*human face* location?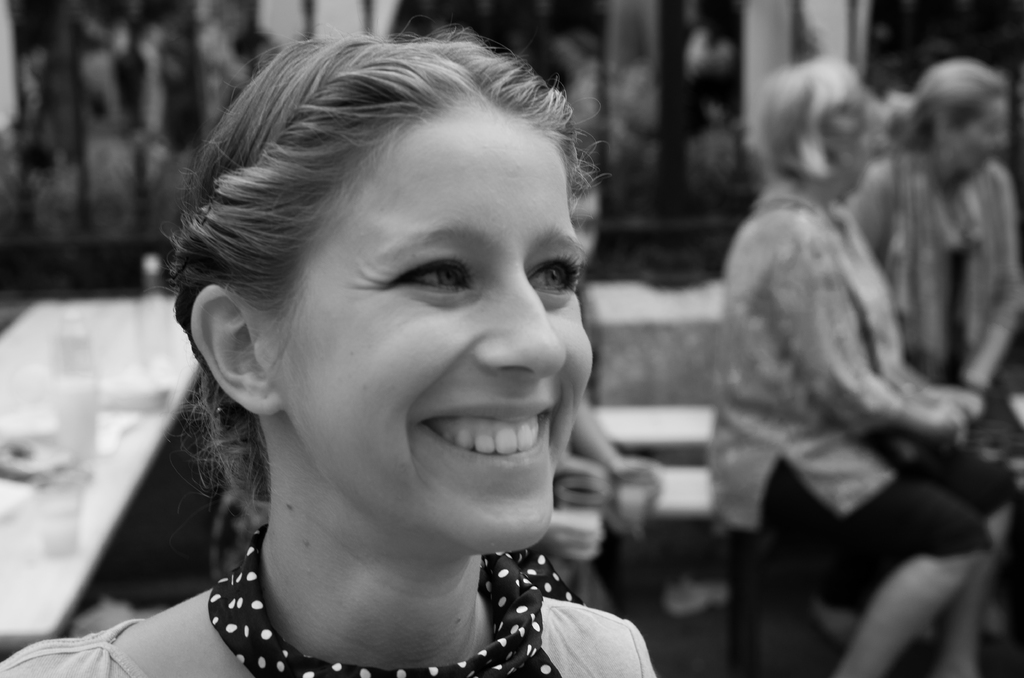
952/95/1014/180
